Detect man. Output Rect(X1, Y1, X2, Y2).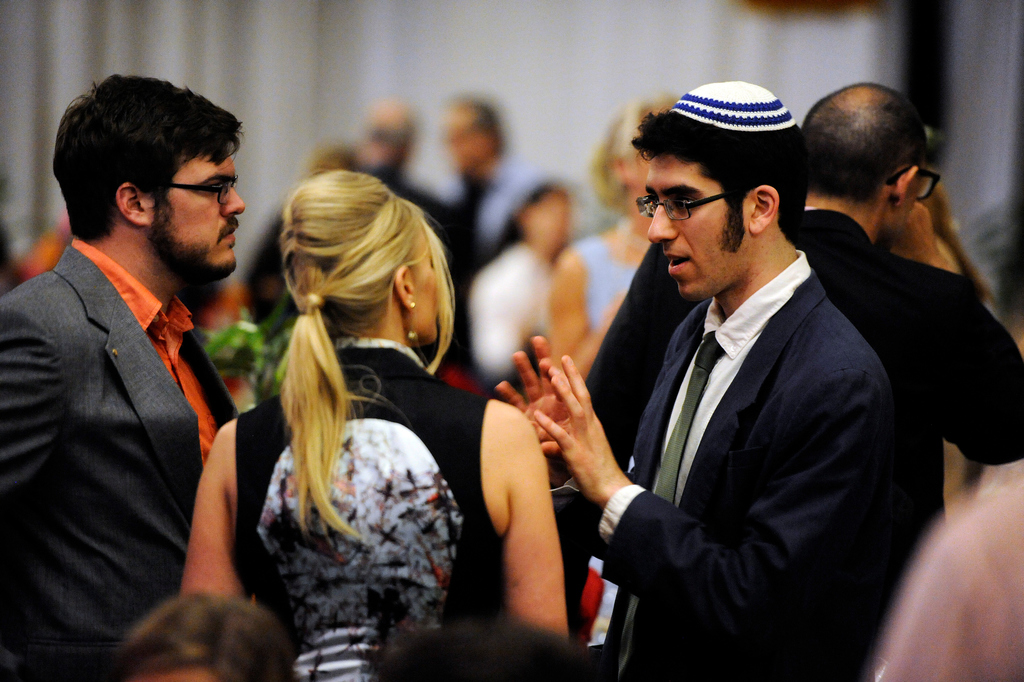
Rect(0, 73, 248, 681).
